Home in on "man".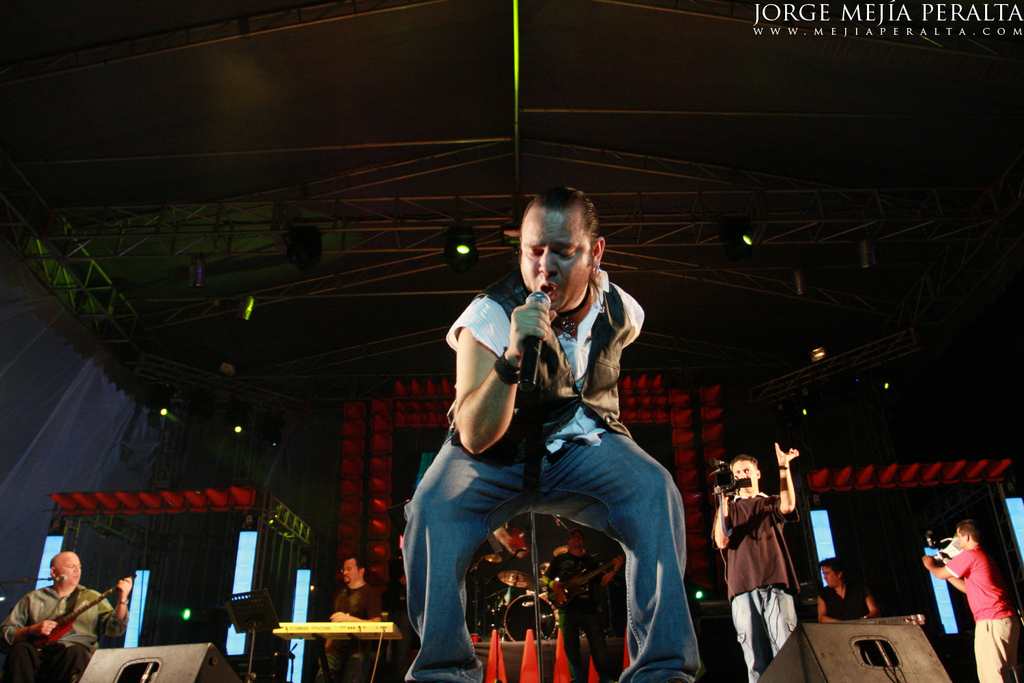
Homed in at [x1=710, y1=441, x2=798, y2=682].
